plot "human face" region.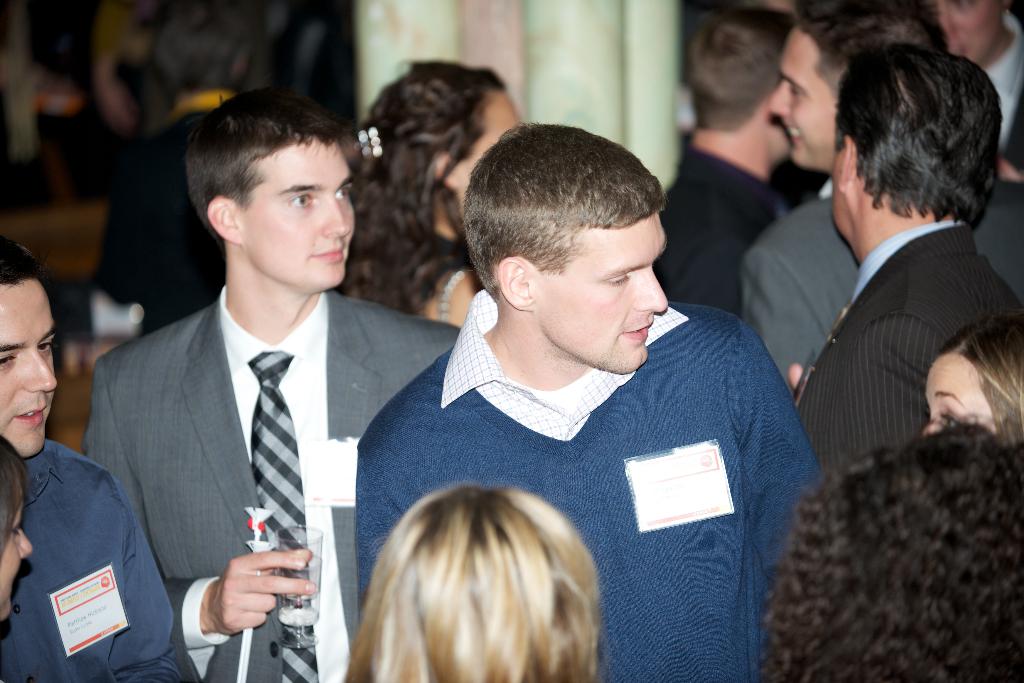
Plotted at [769, 24, 845, 172].
